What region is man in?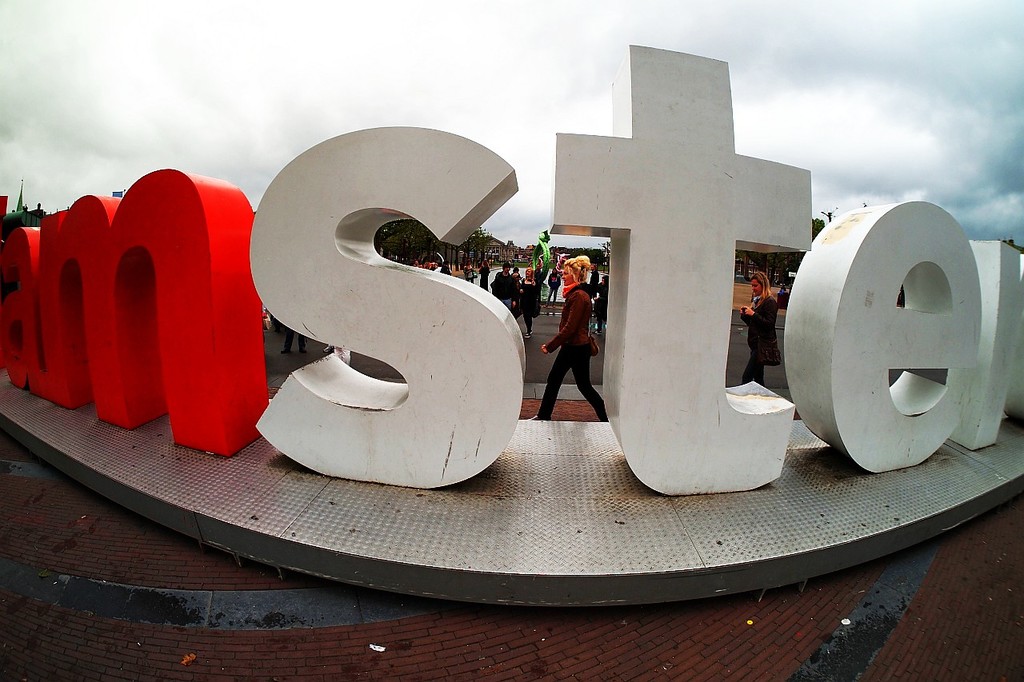
589:265:602:300.
